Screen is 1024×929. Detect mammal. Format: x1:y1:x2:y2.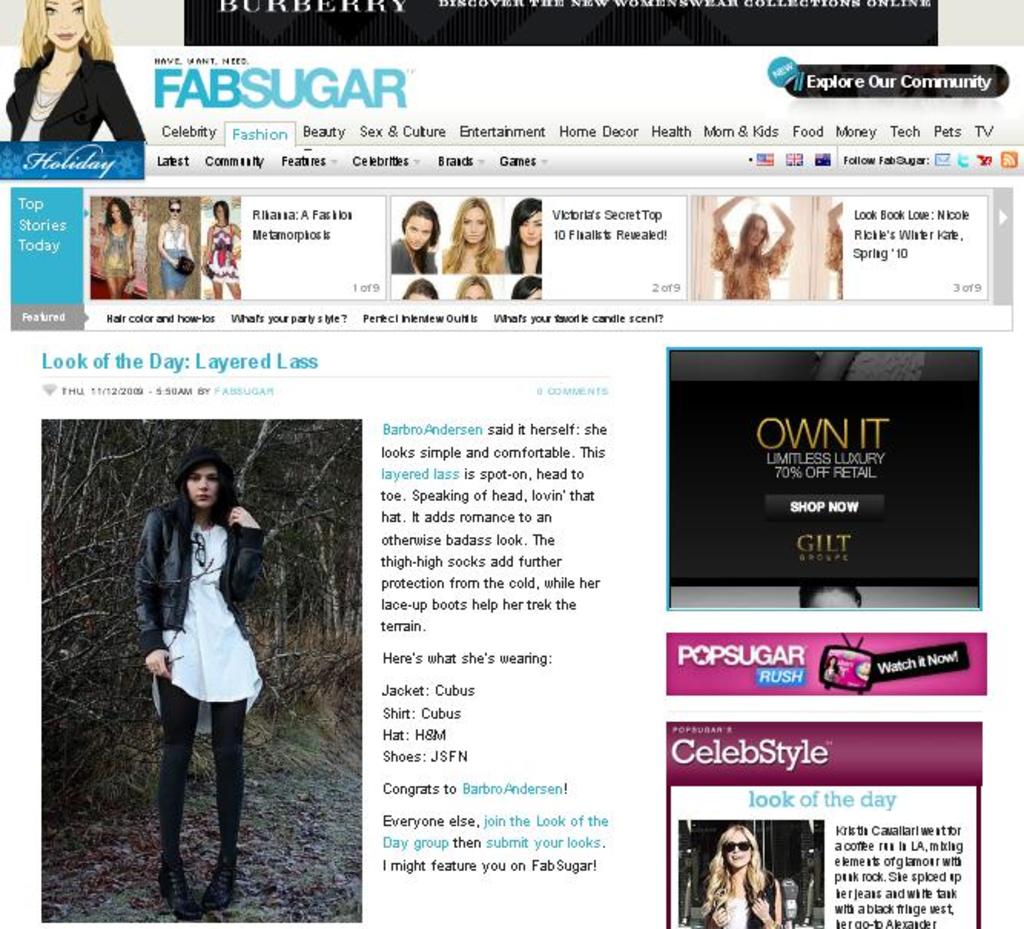
391:198:441:270.
